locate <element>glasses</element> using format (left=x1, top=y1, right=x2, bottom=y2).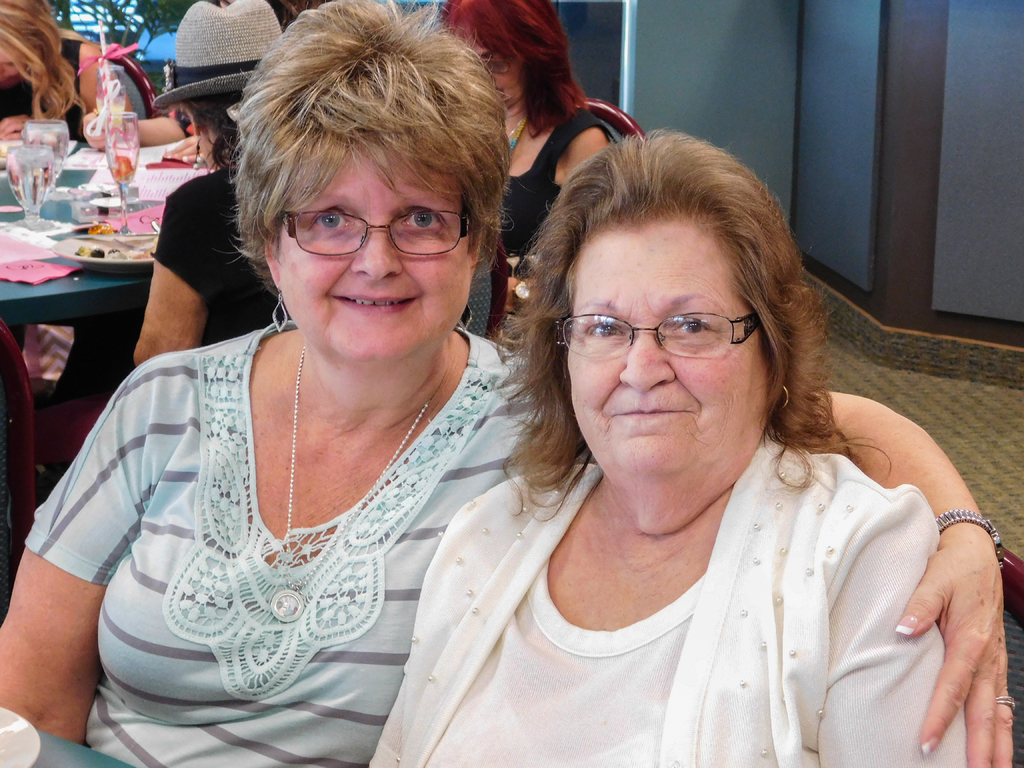
(left=276, top=209, right=476, bottom=257).
